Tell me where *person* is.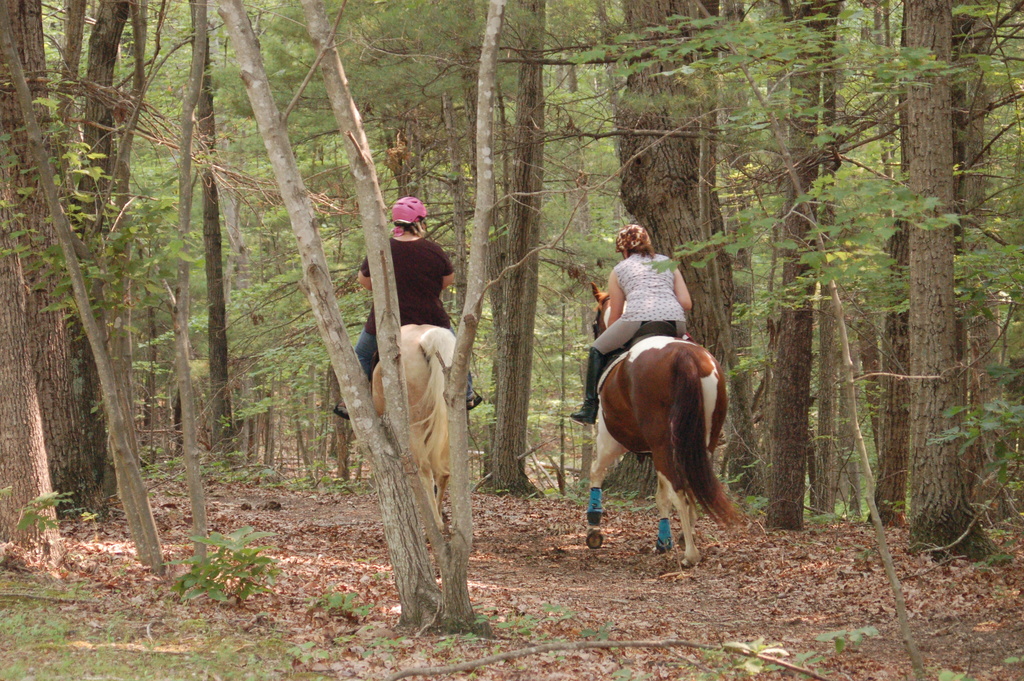
*person* is at BBox(333, 192, 485, 418).
